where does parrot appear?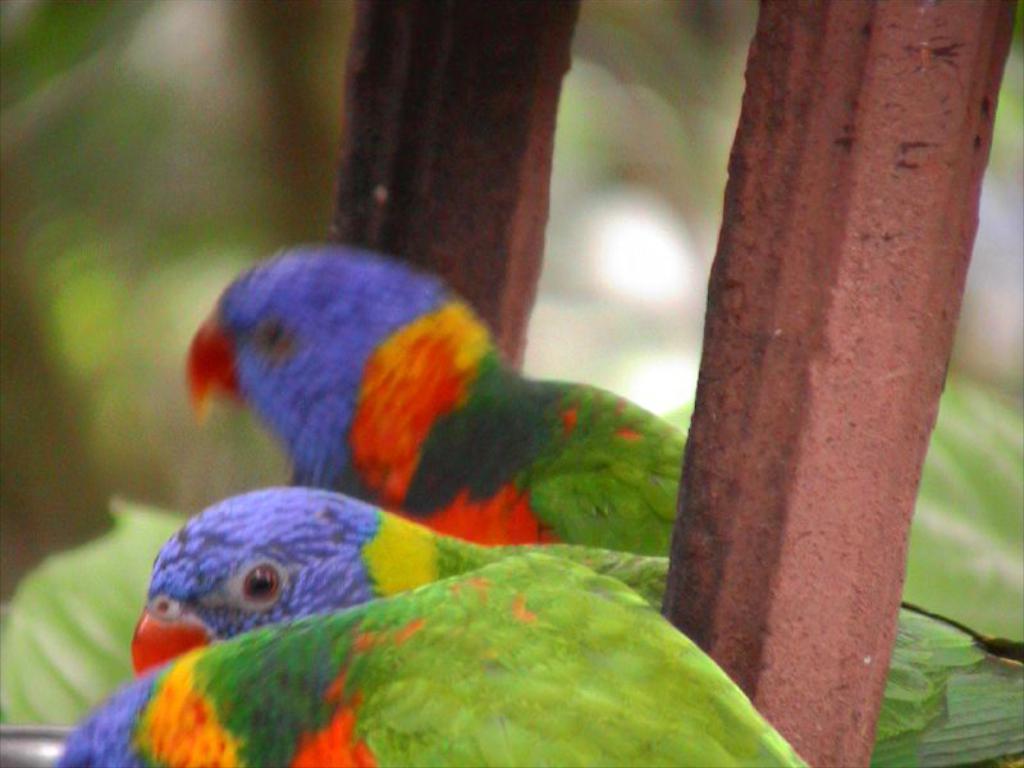
Appears at [left=184, top=237, right=685, bottom=547].
